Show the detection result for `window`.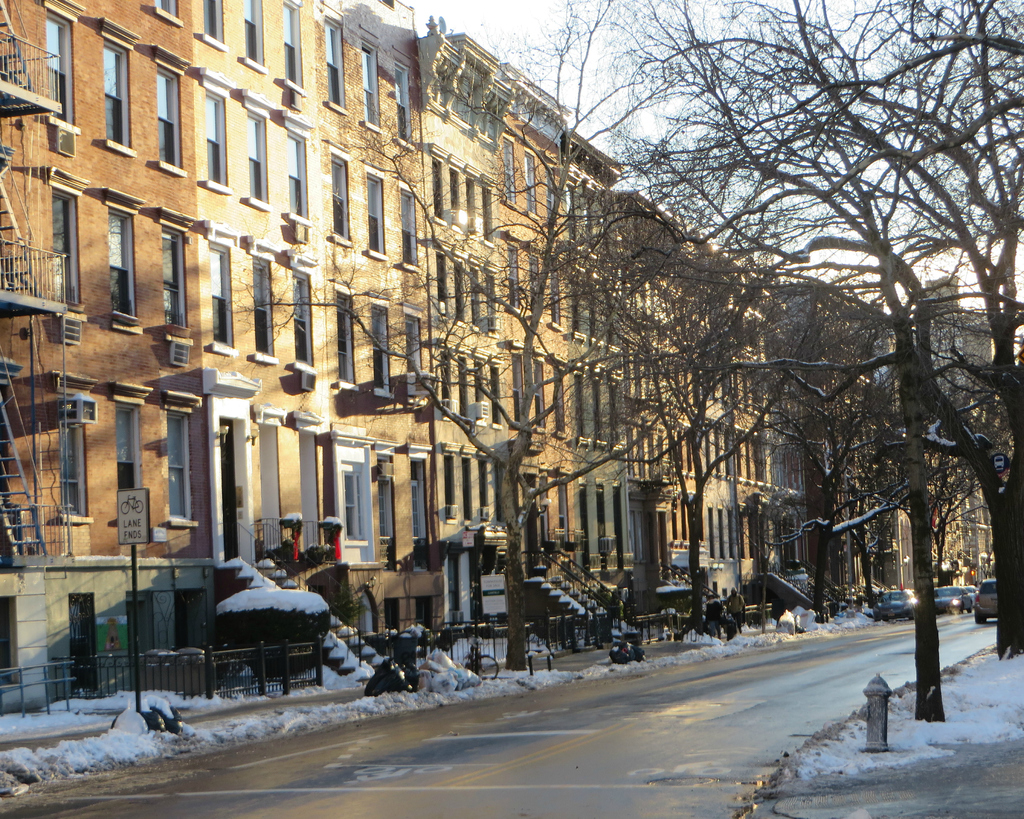
<region>247, 230, 278, 361</region>.
